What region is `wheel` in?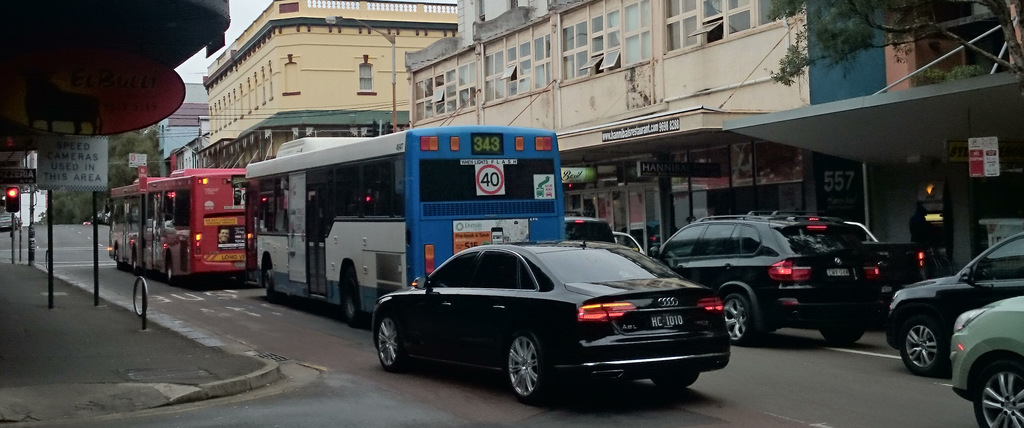
crop(899, 318, 943, 375).
